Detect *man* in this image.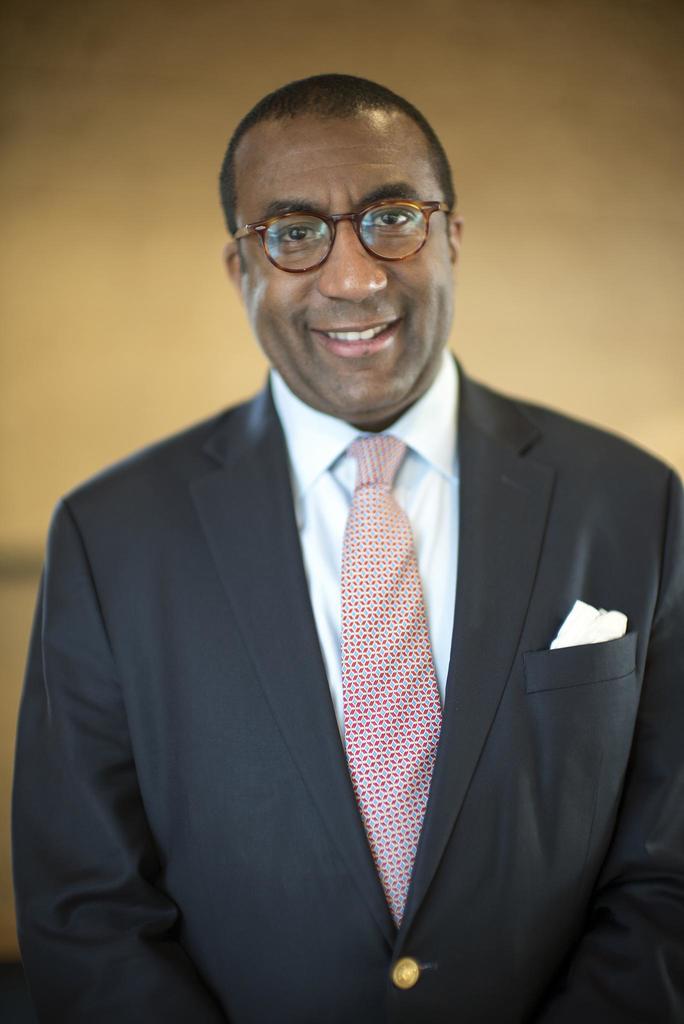
Detection: (17,74,683,1023).
